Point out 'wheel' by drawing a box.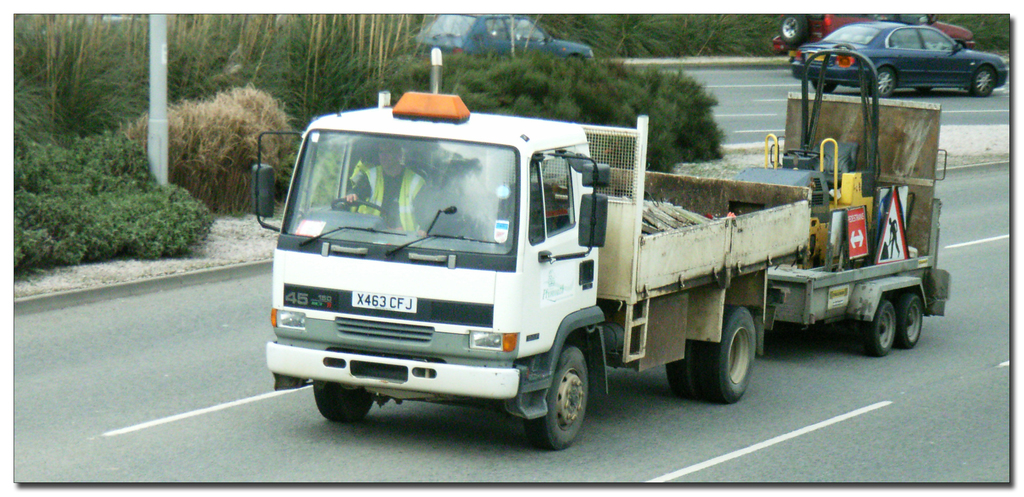
left=877, top=67, right=894, bottom=99.
